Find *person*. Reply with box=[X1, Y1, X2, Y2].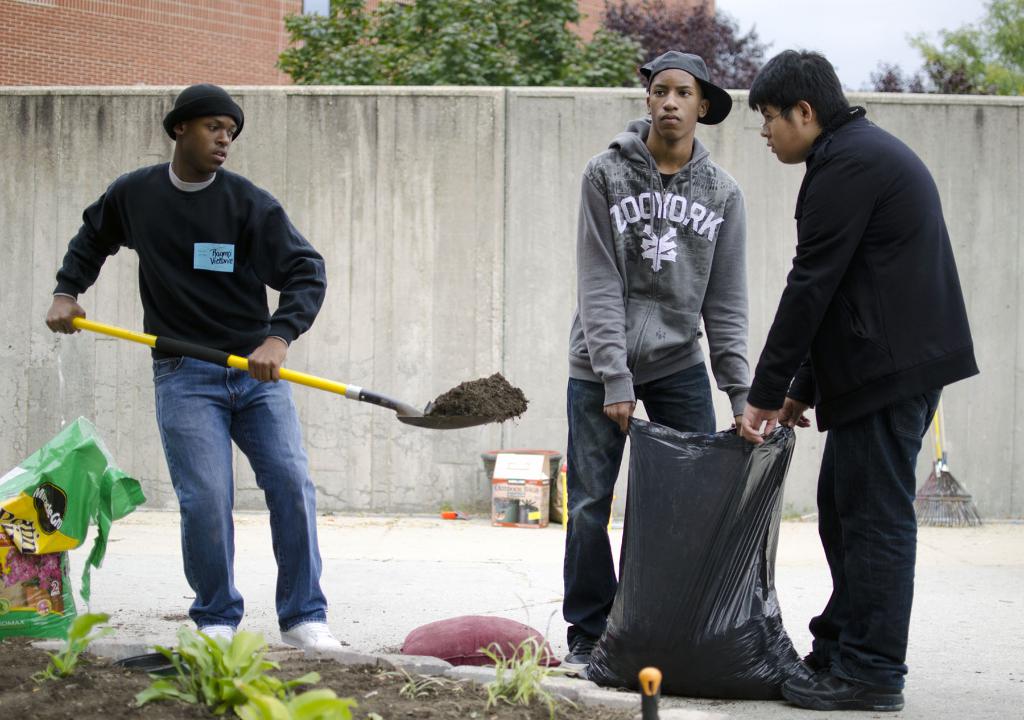
box=[742, 51, 981, 705].
